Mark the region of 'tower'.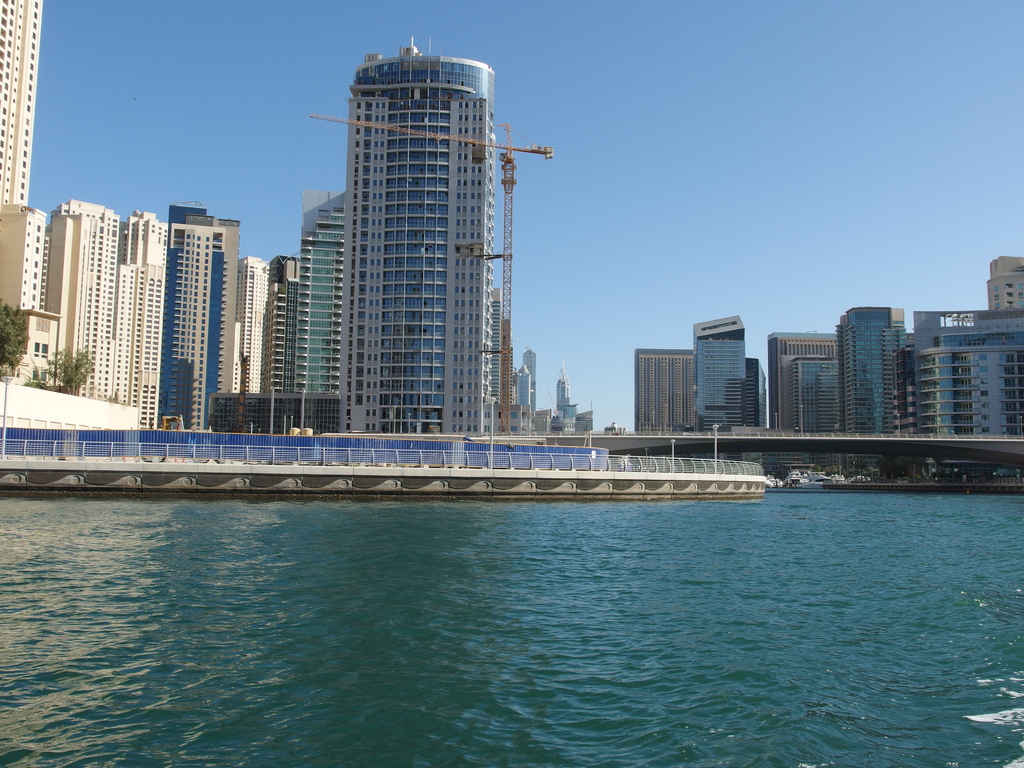
Region: x1=639, y1=348, x2=691, y2=431.
